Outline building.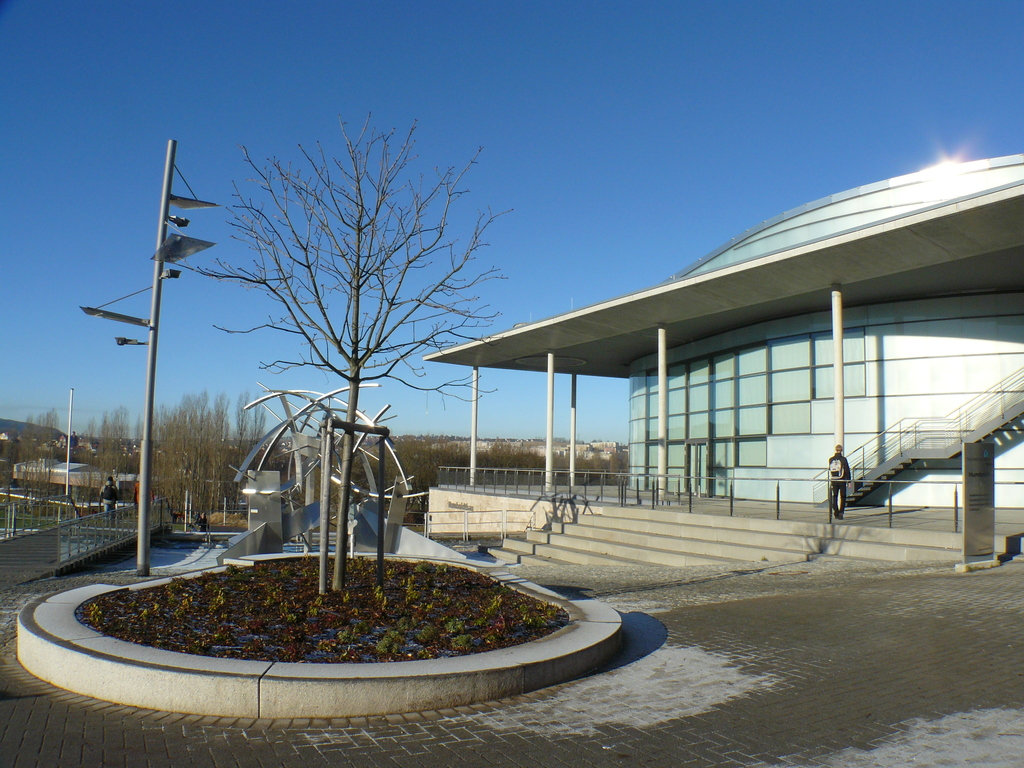
Outline: bbox=(421, 150, 1023, 570).
